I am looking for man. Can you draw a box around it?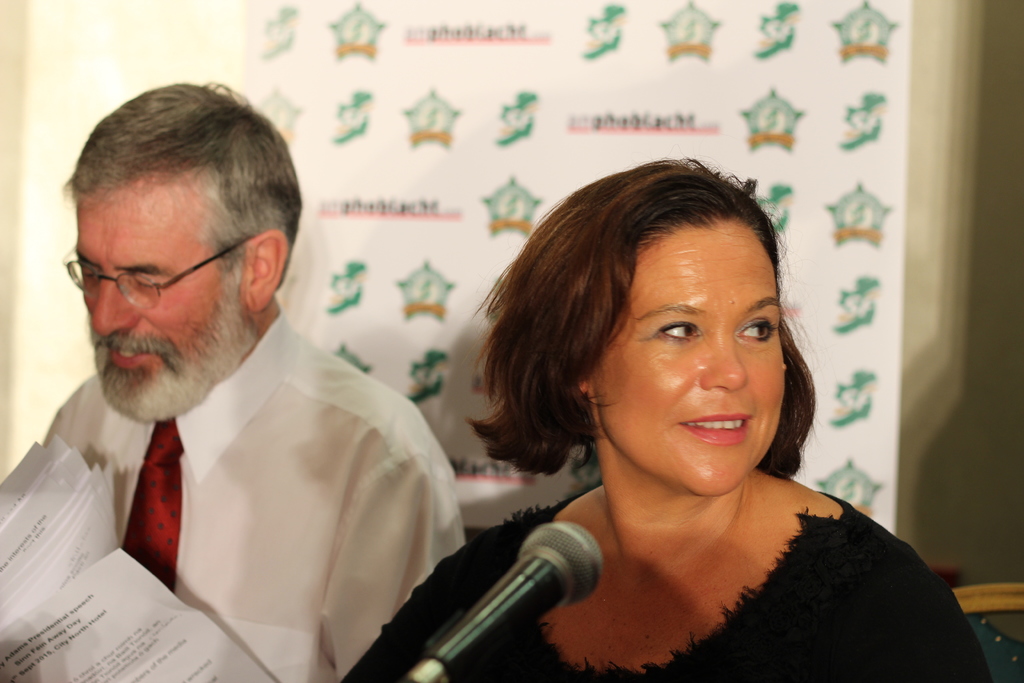
Sure, the bounding box is rect(17, 97, 527, 682).
